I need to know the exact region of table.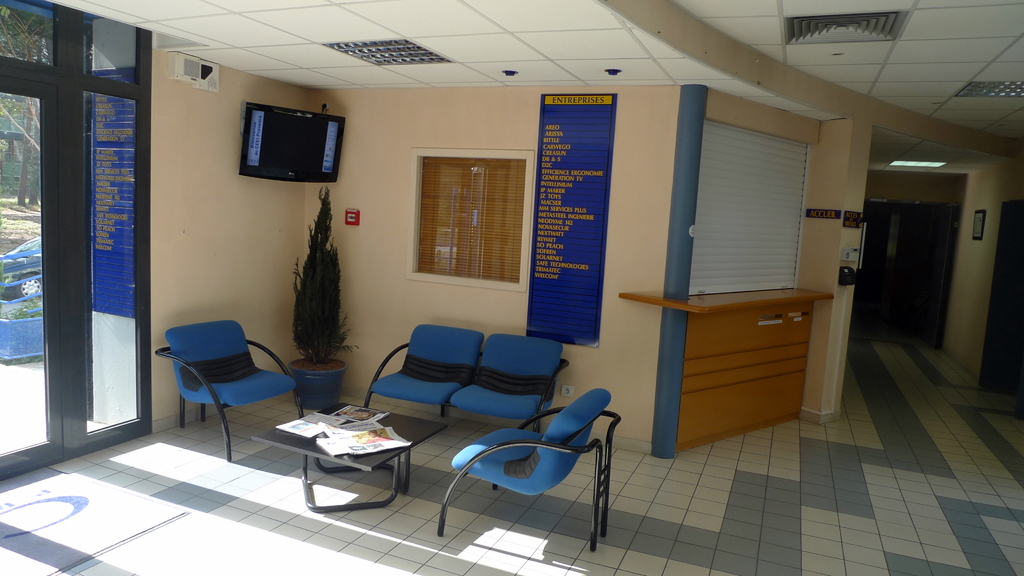
Region: (x1=257, y1=386, x2=418, y2=523).
